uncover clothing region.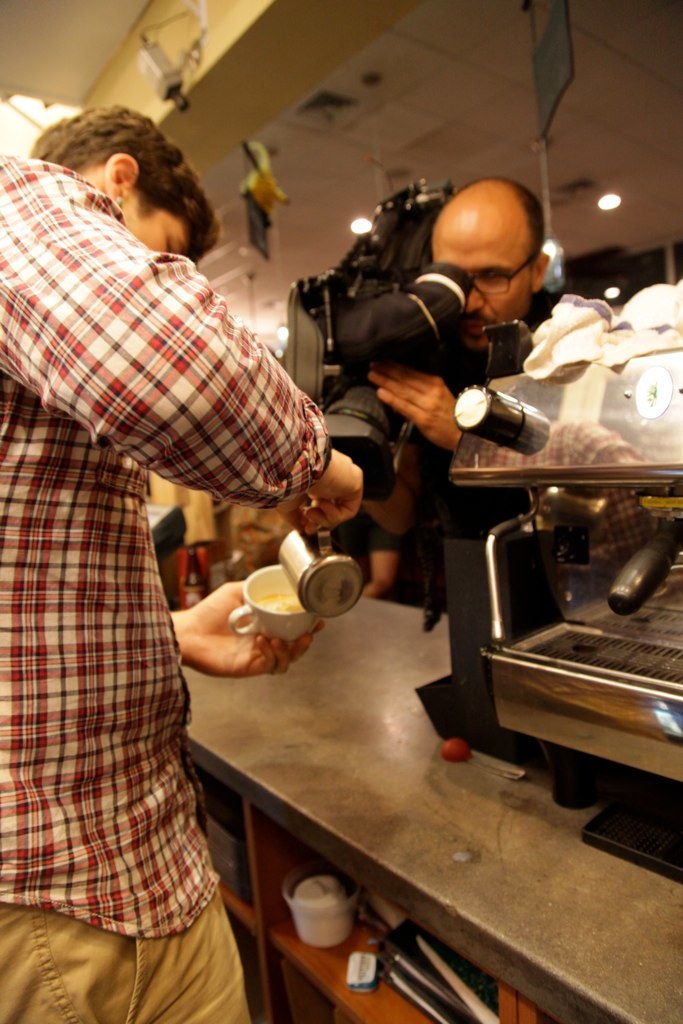
Uncovered: {"left": 396, "top": 285, "right": 557, "bottom": 611}.
